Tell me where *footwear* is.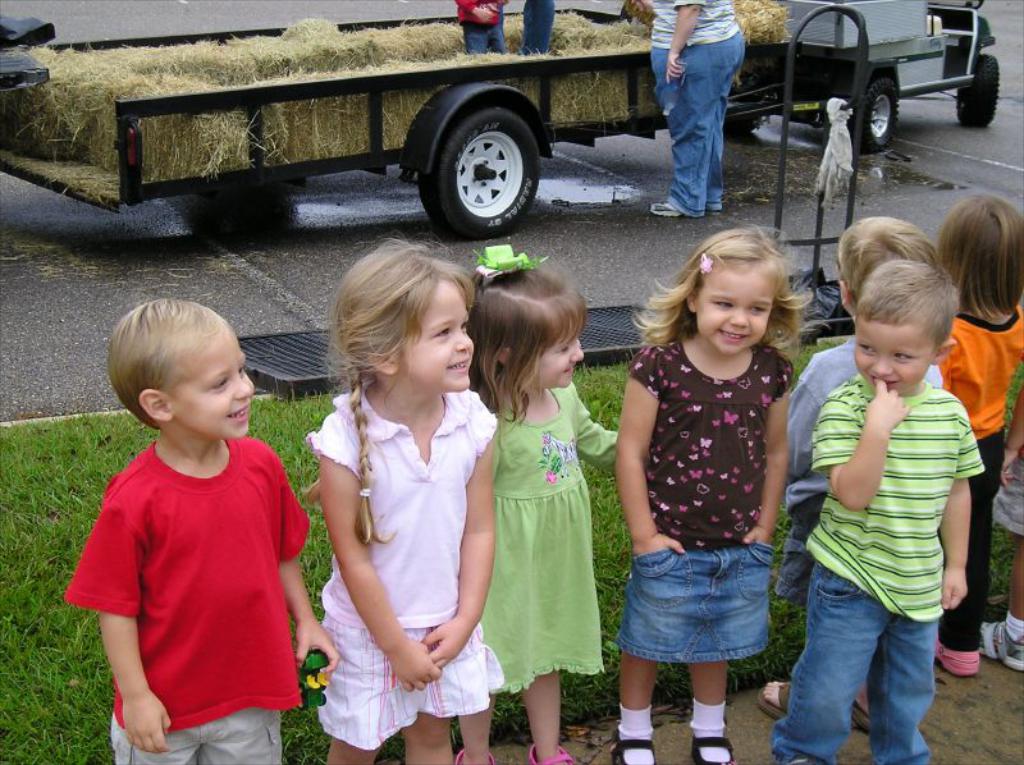
*footwear* is at 452:743:506:764.
